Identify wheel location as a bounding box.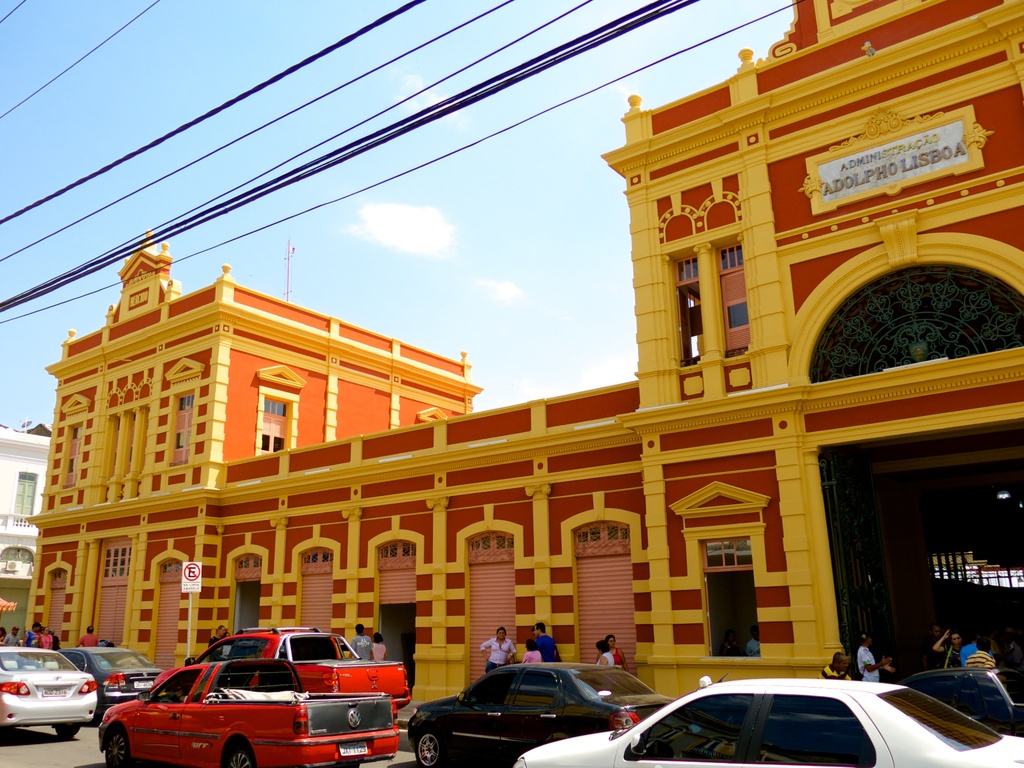
418 737 443 767.
